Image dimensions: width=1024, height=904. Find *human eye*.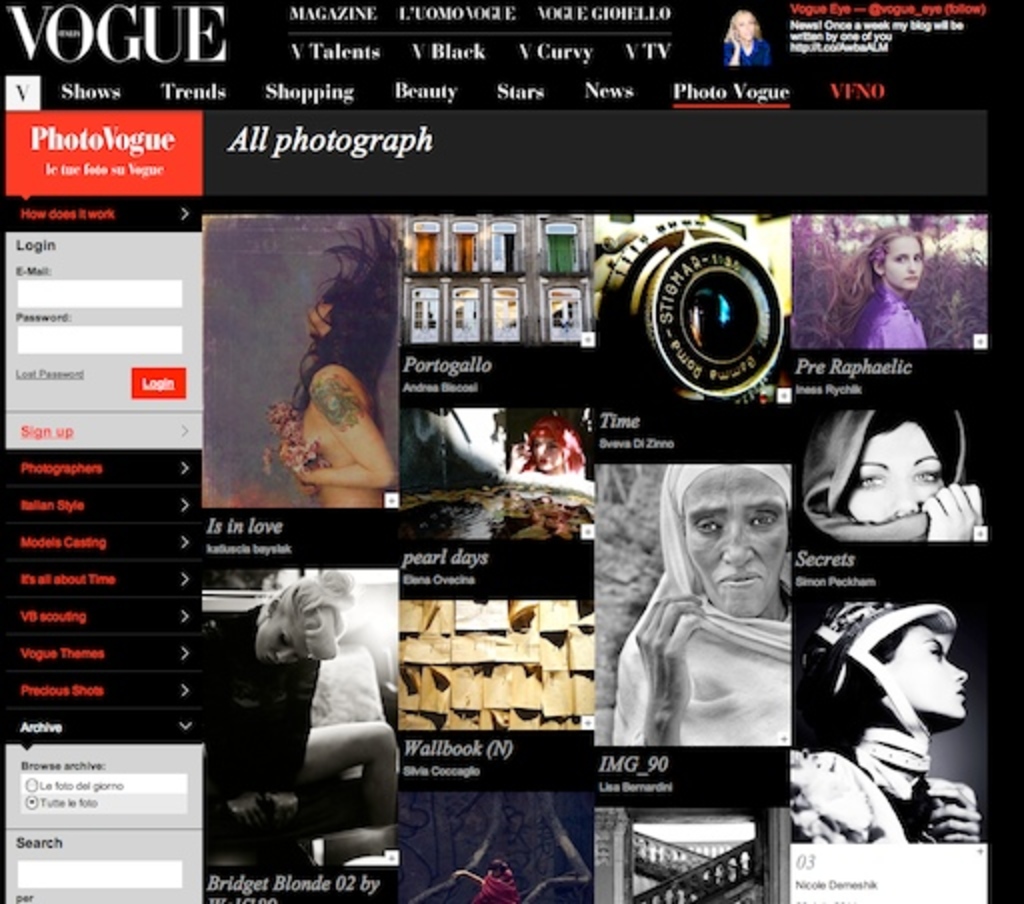
[left=926, top=642, right=942, bottom=662].
